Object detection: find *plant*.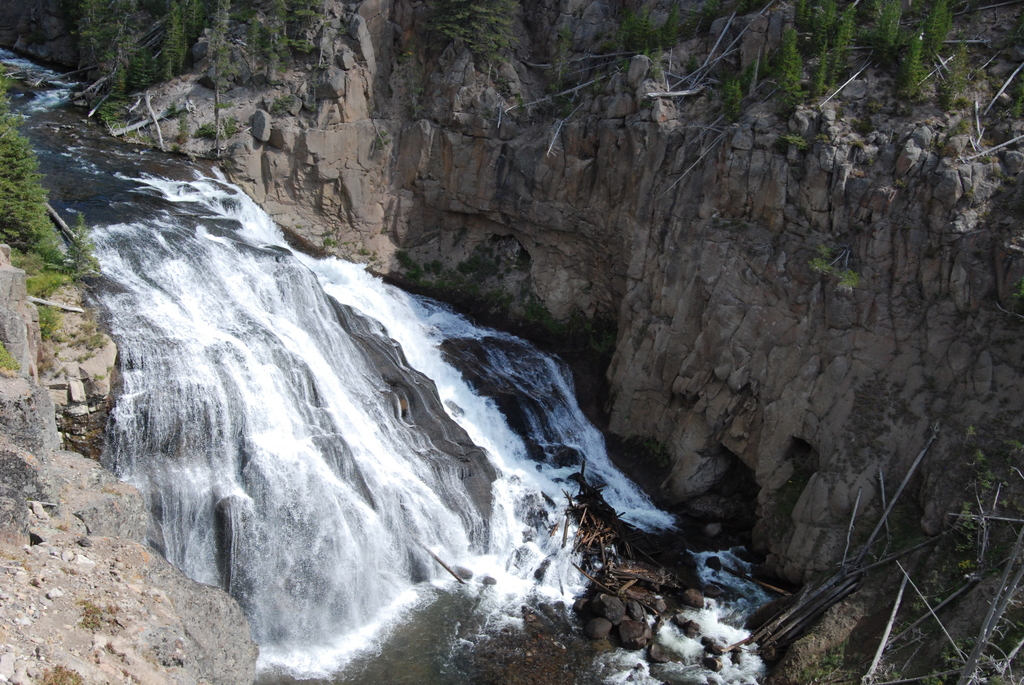
<box>438,0,518,74</box>.
